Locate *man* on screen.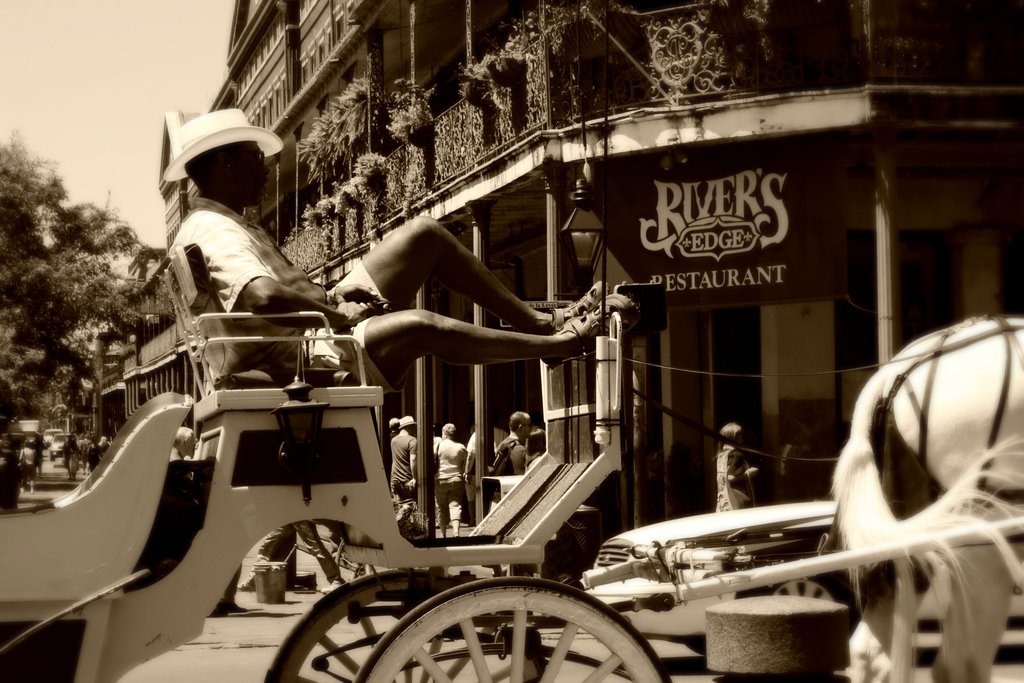
On screen at x1=169 y1=110 x2=608 y2=393.
